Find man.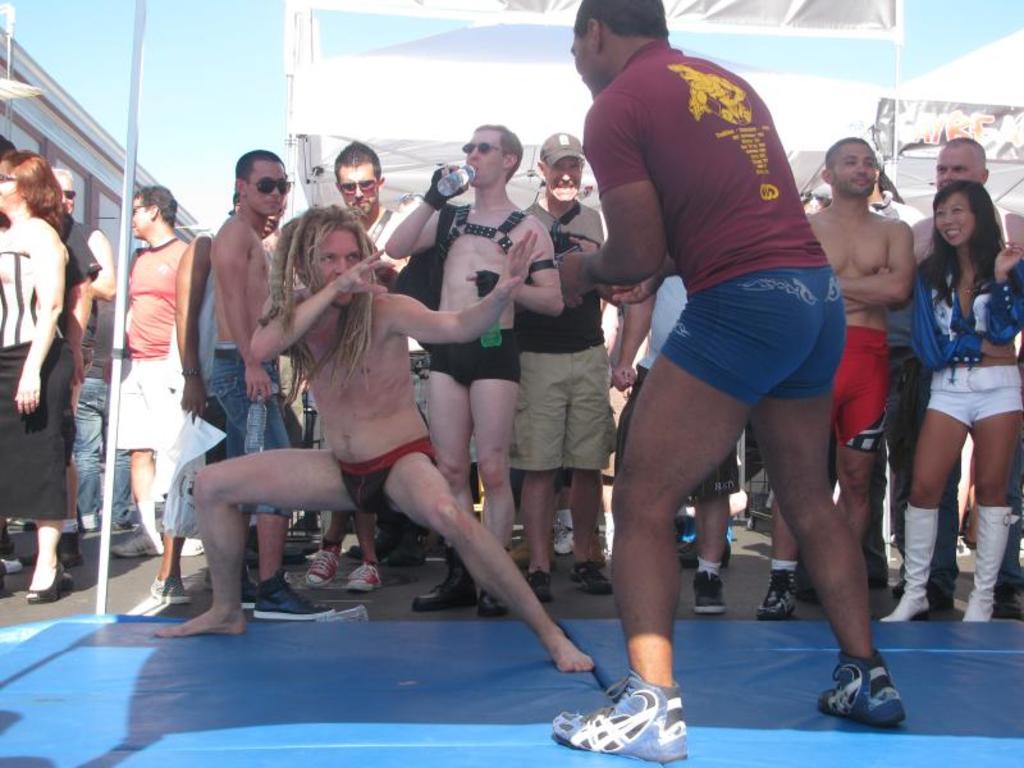
<region>329, 138, 394, 567</region>.
